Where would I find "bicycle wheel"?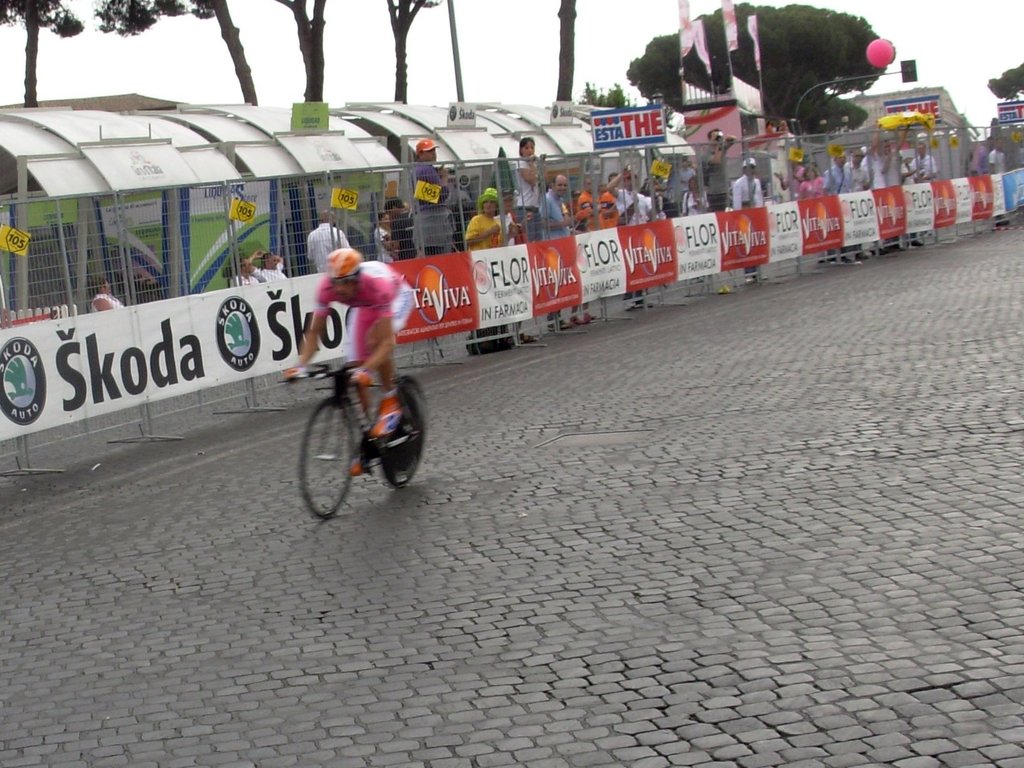
At 378 381 426 490.
